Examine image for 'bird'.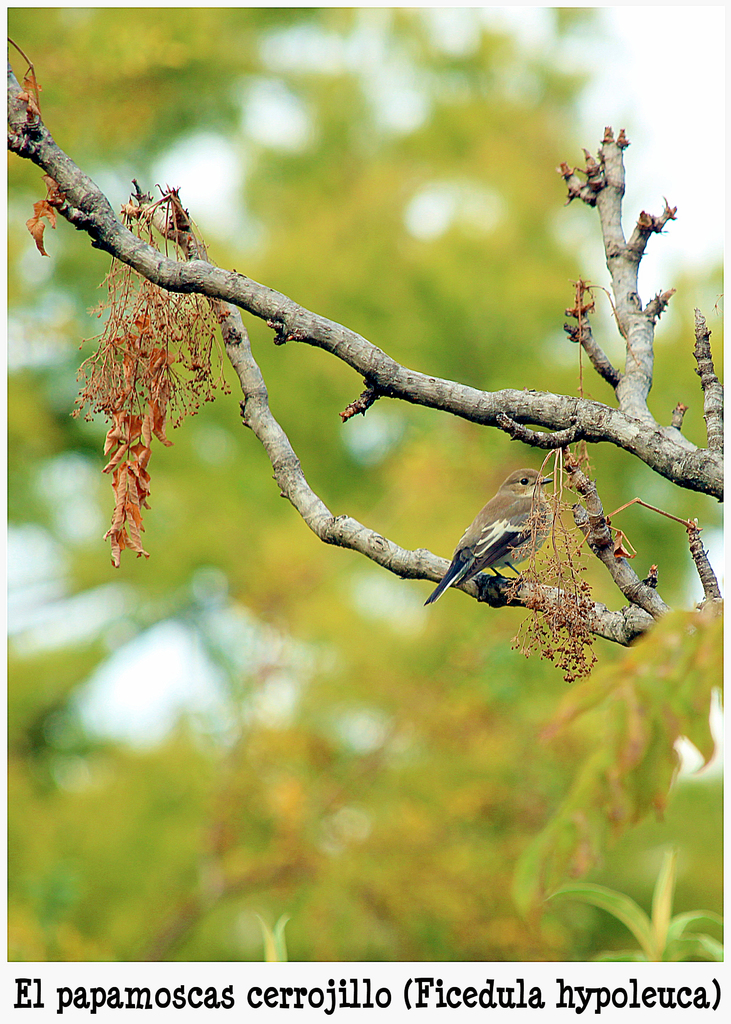
Examination result: <box>424,459,565,616</box>.
